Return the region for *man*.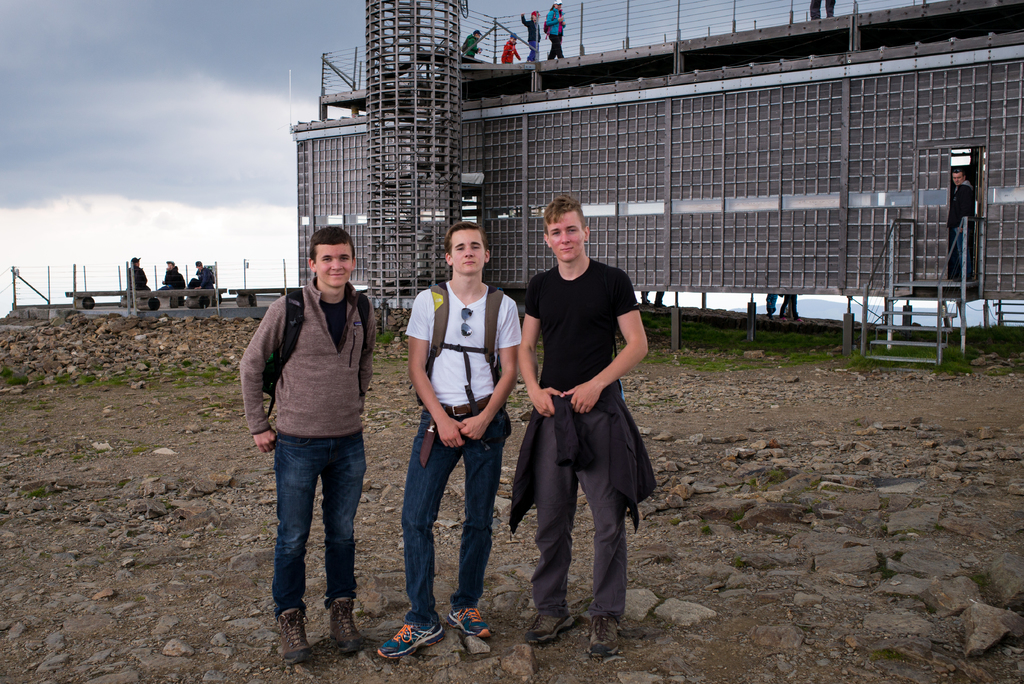
(x1=158, y1=259, x2=186, y2=305).
